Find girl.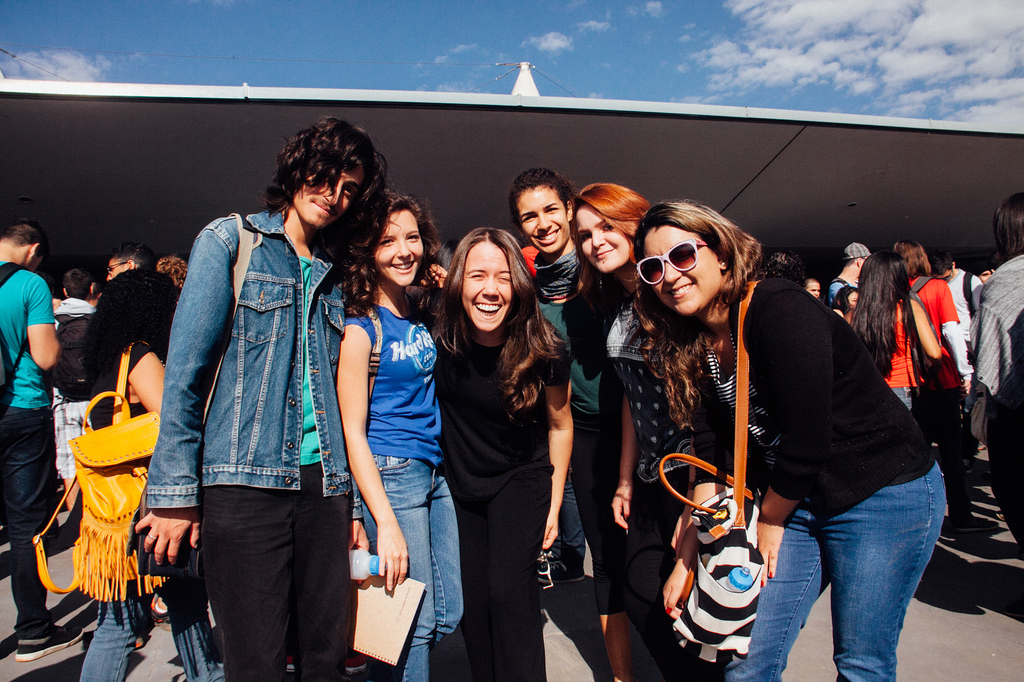
<region>852, 240, 941, 424</region>.
